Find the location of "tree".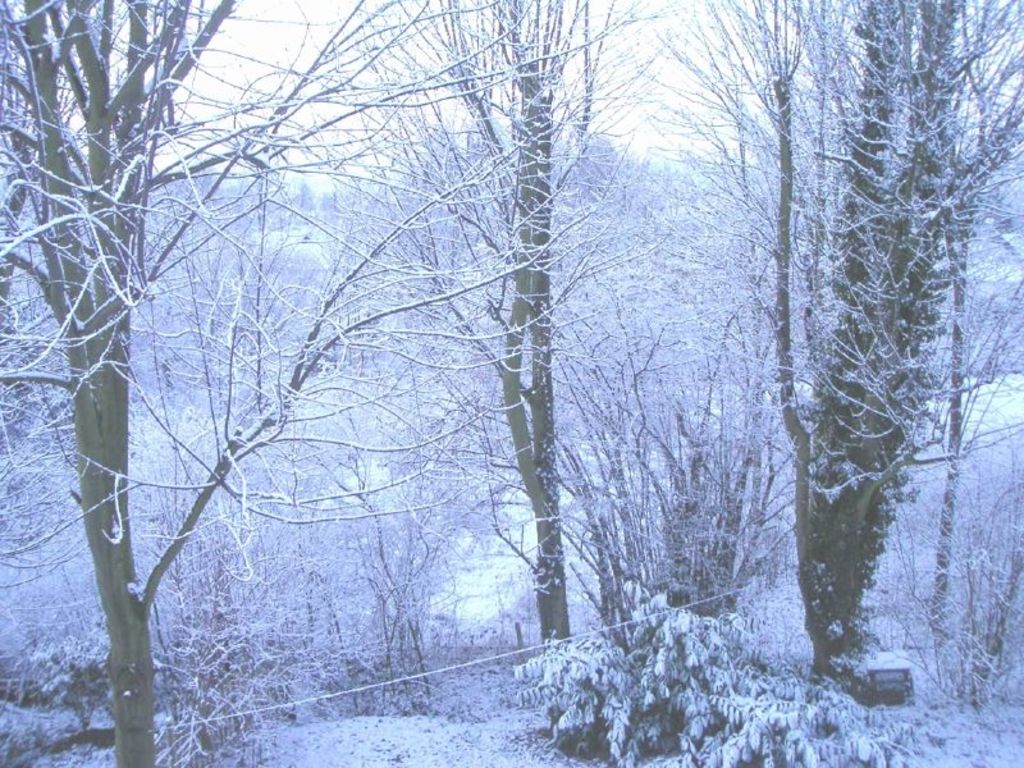
Location: {"x1": 0, "y1": 0, "x2": 570, "y2": 767}.
